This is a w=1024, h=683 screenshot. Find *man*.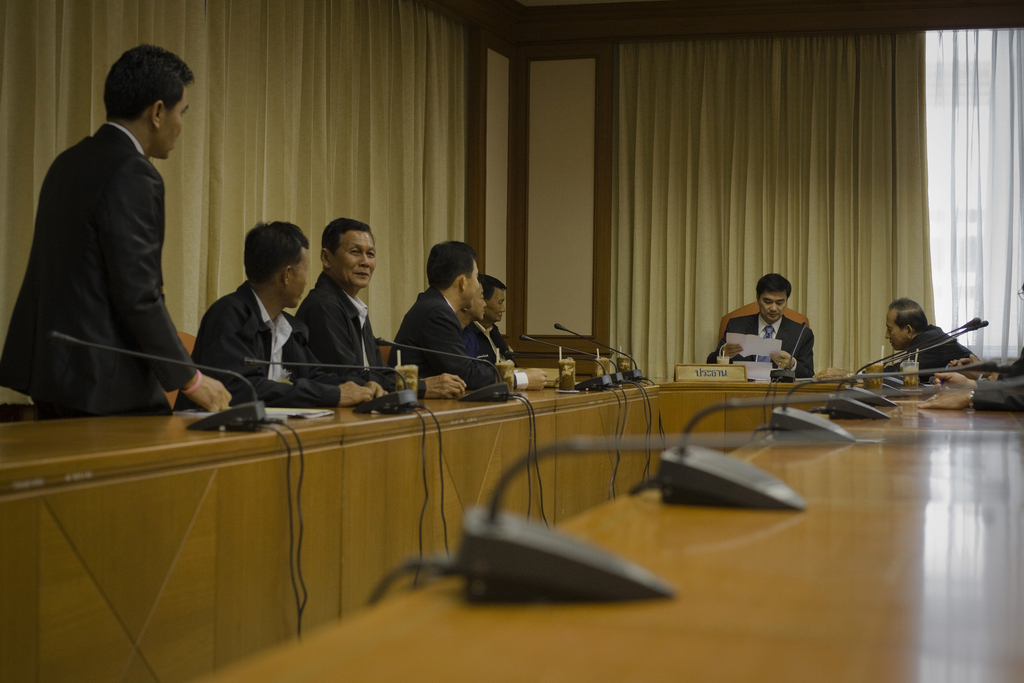
Bounding box: select_region(19, 44, 220, 437).
